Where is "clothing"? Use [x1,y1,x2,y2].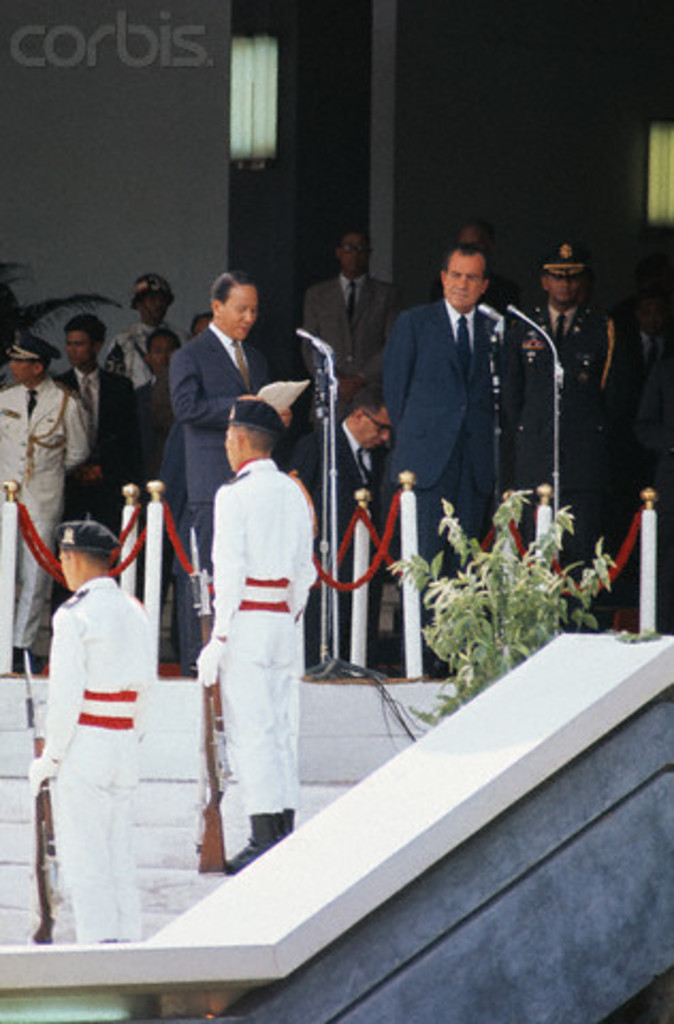
[608,324,672,561].
